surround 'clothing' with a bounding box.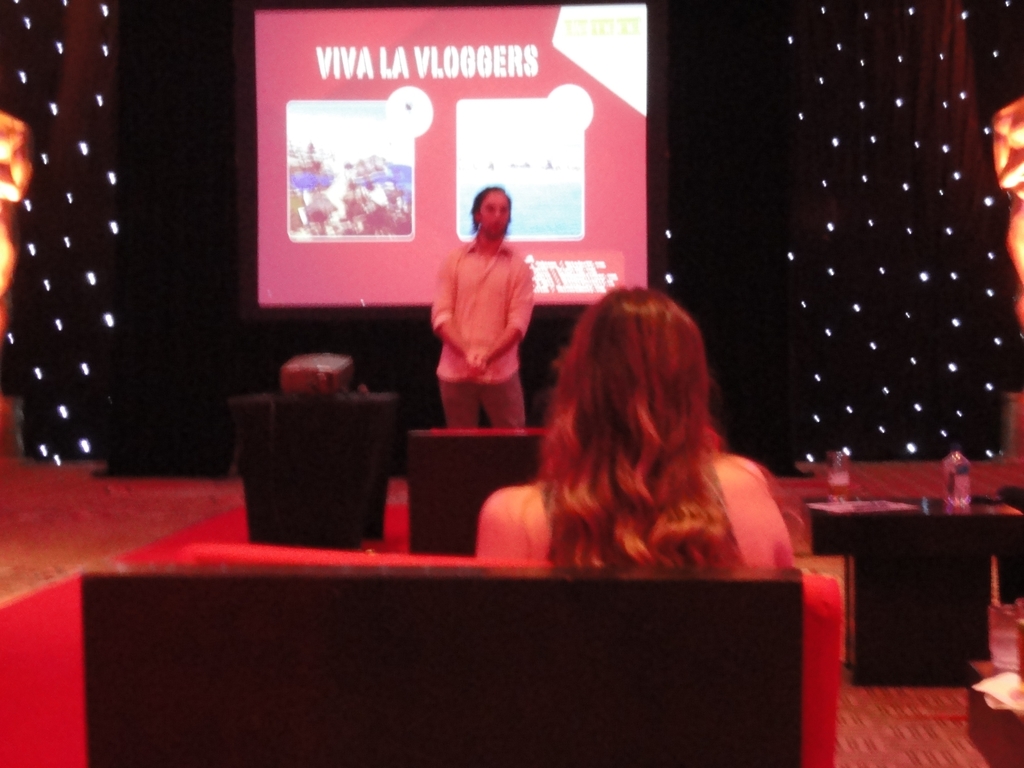
bbox=(473, 461, 803, 569).
